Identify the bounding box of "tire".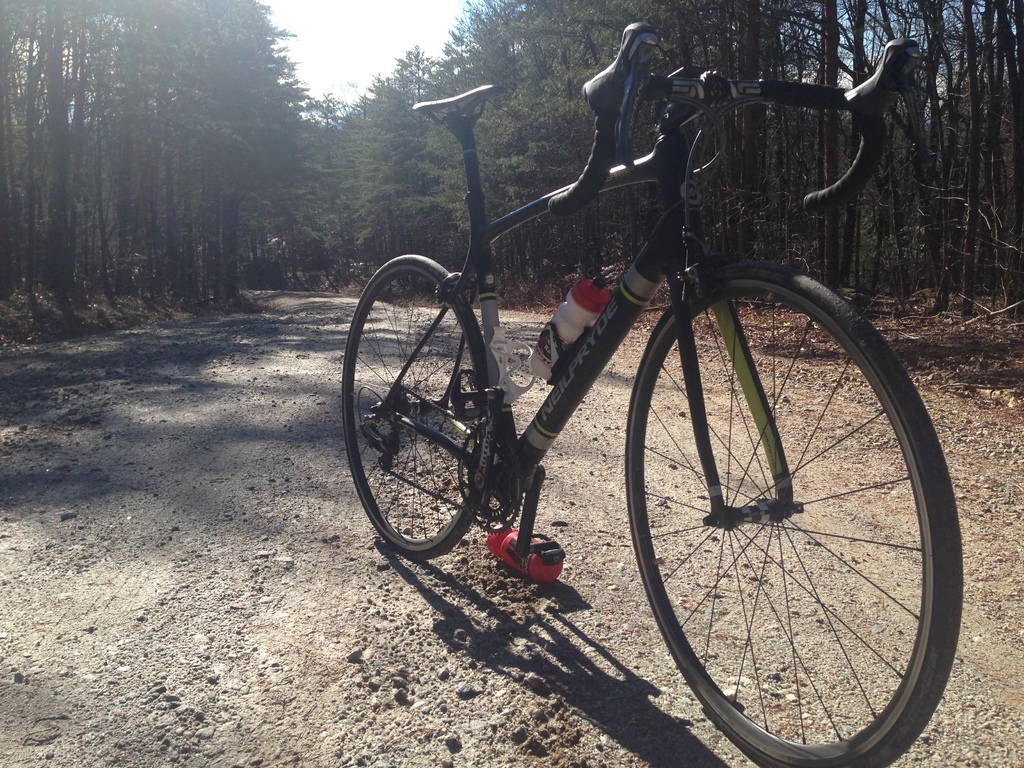
x1=340, y1=255, x2=496, y2=563.
